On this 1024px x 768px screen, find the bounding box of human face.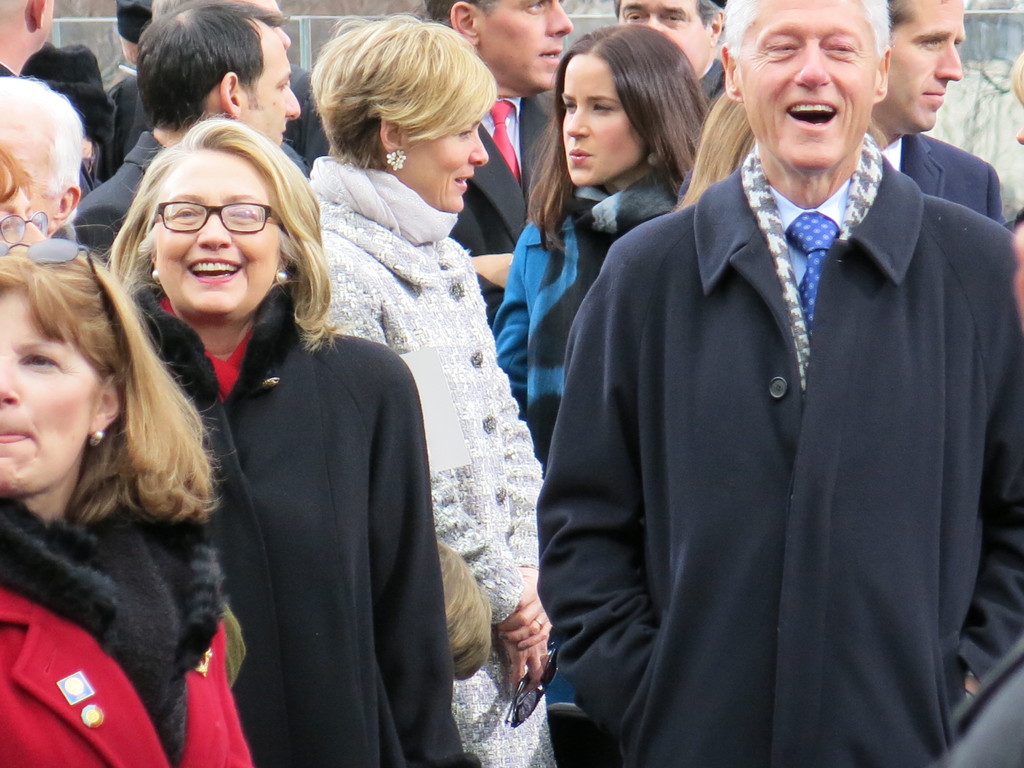
Bounding box: 565/56/644/188.
